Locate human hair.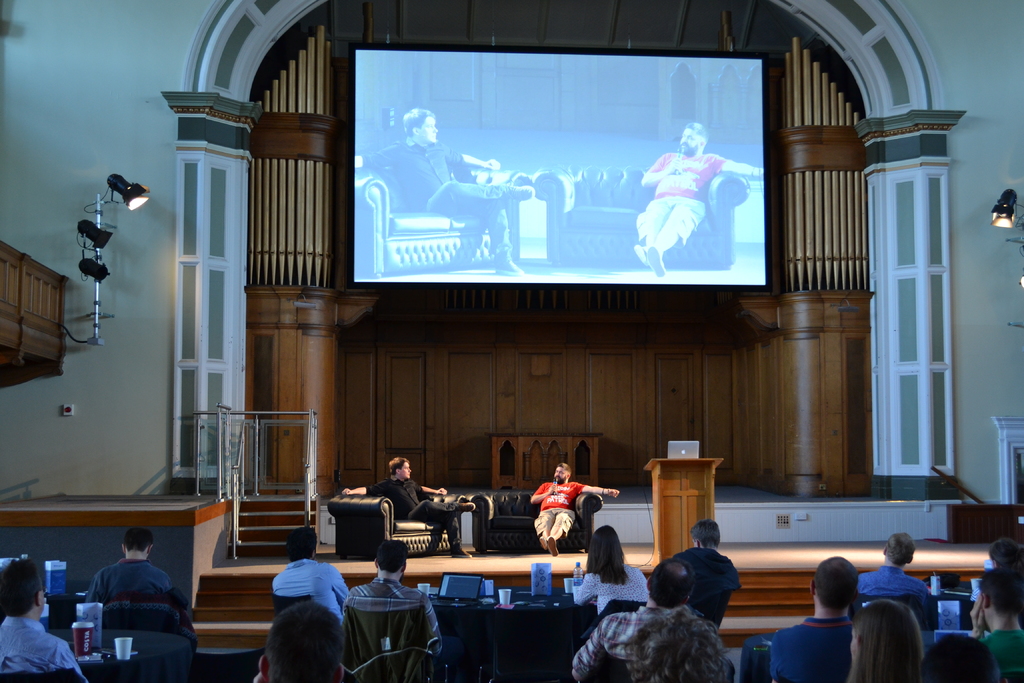
Bounding box: 0 557 46 612.
